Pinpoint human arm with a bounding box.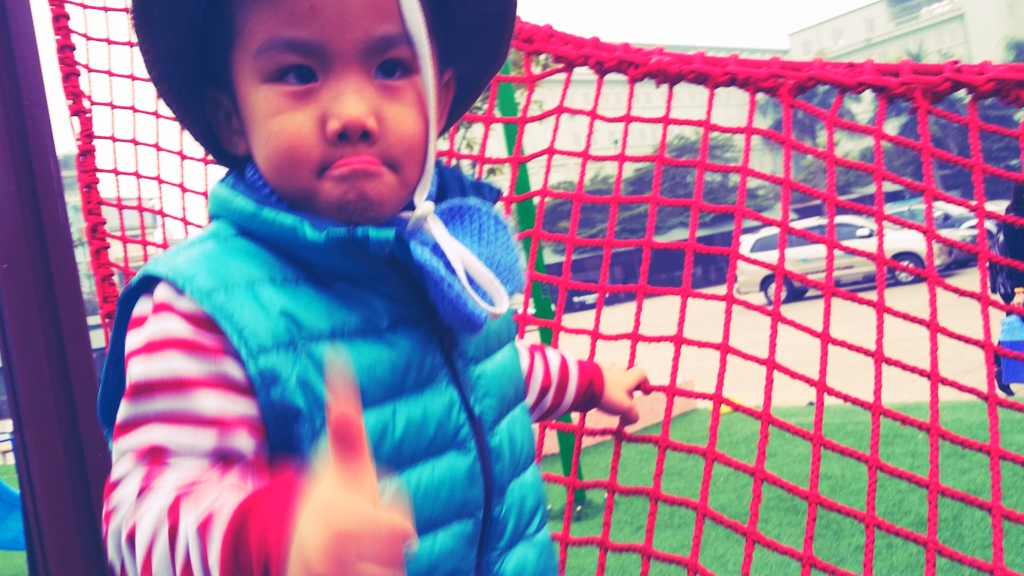
[506, 339, 634, 444].
